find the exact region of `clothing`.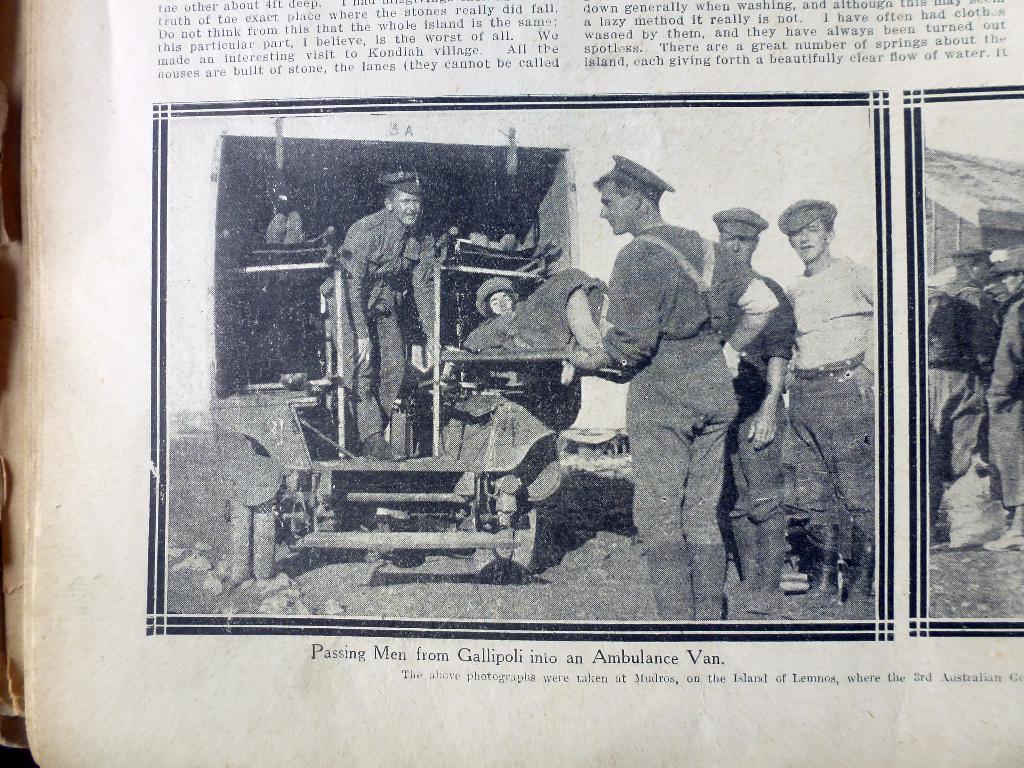
Exact region: region(600, 221, 773, 550).
